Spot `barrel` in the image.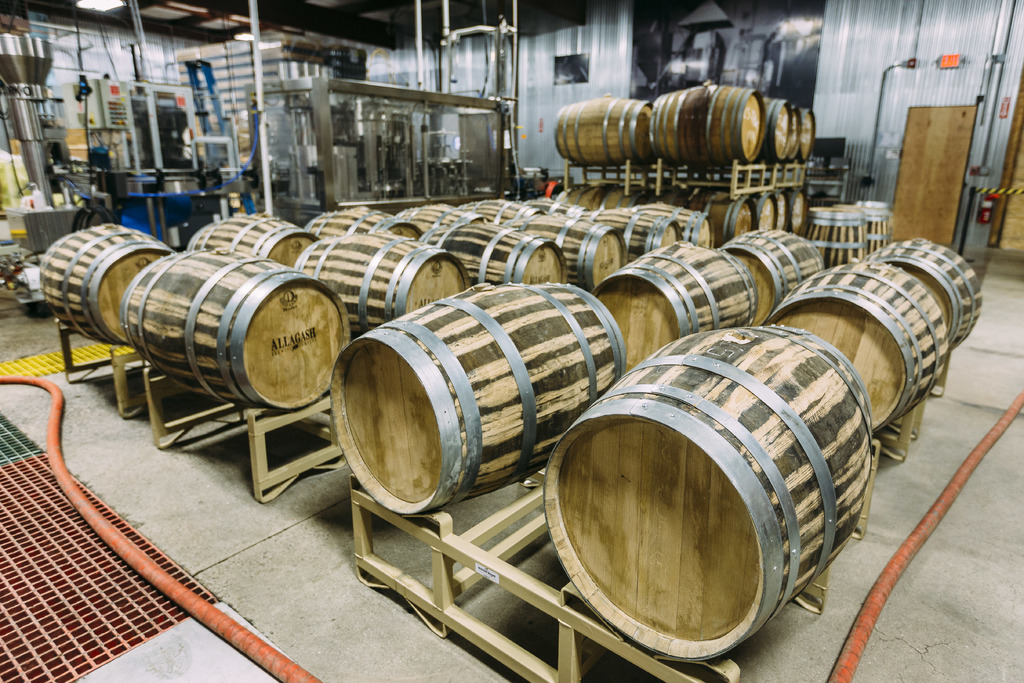
`barrel` found at 554, 89, 649, 161.
